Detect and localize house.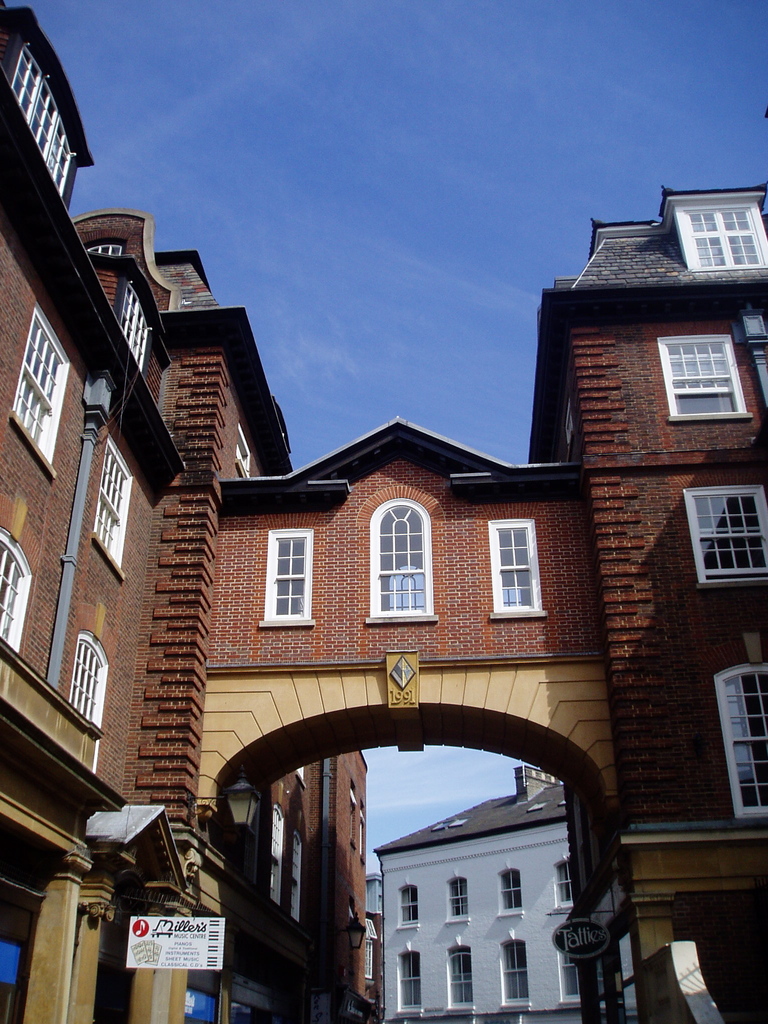
Localized at bbox=[205, 405, 595, 1023].
